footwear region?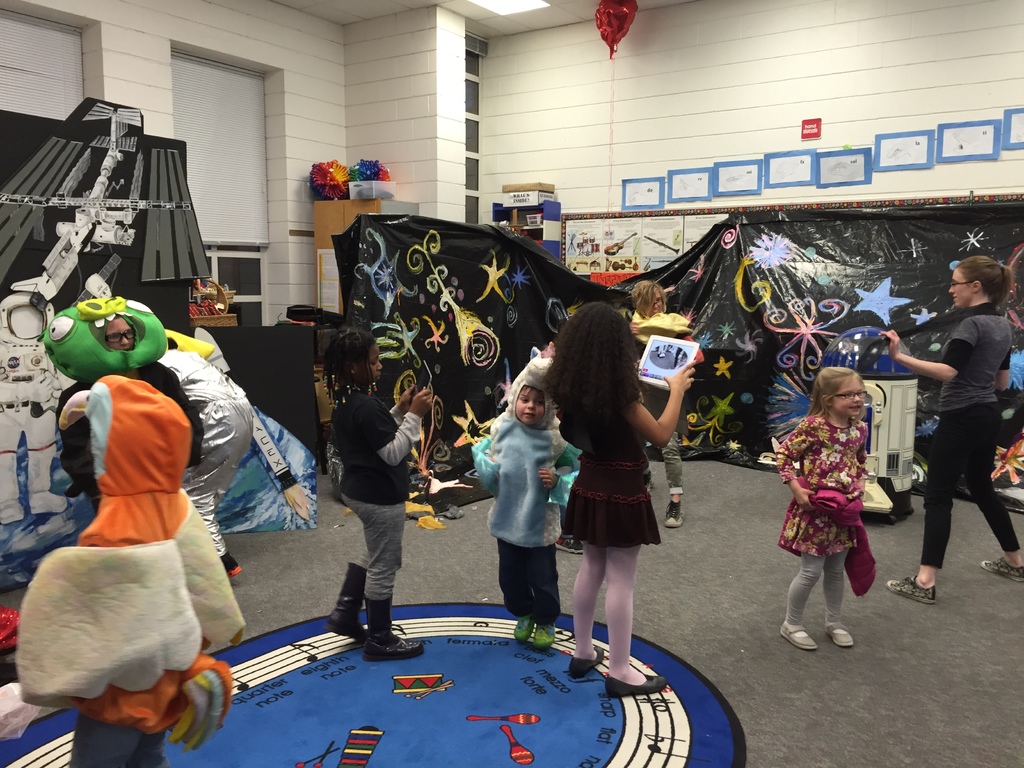
bbox(606, 668, 668, 696)
